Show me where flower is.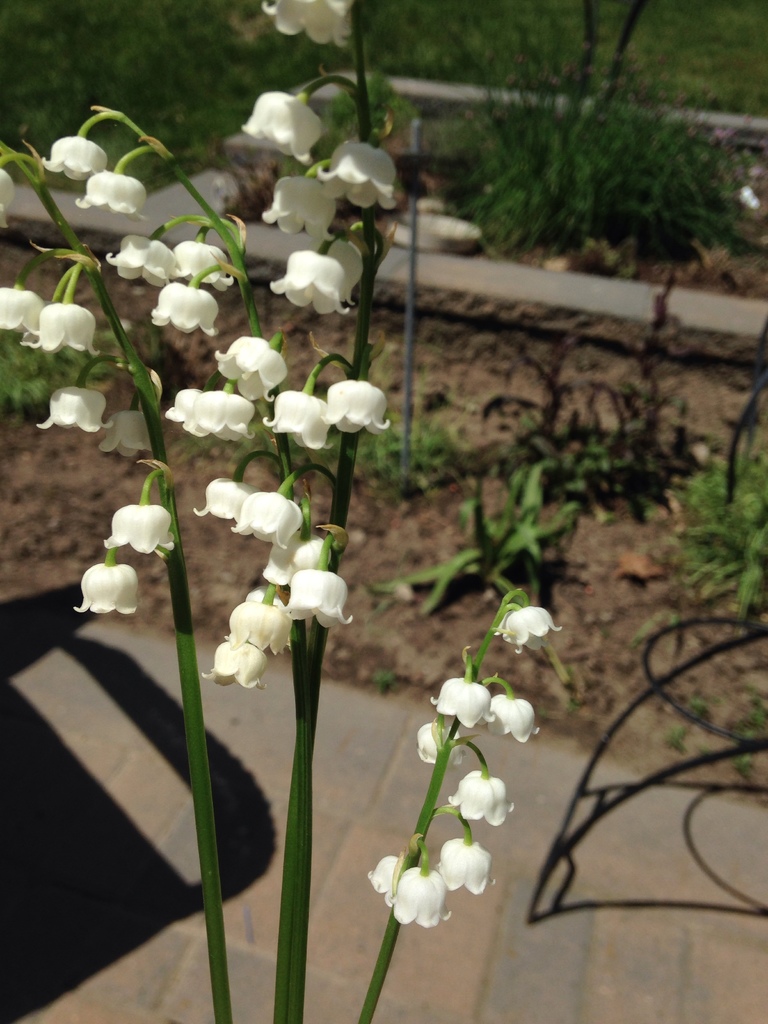
flower is at [189, 475, 261, 520].
